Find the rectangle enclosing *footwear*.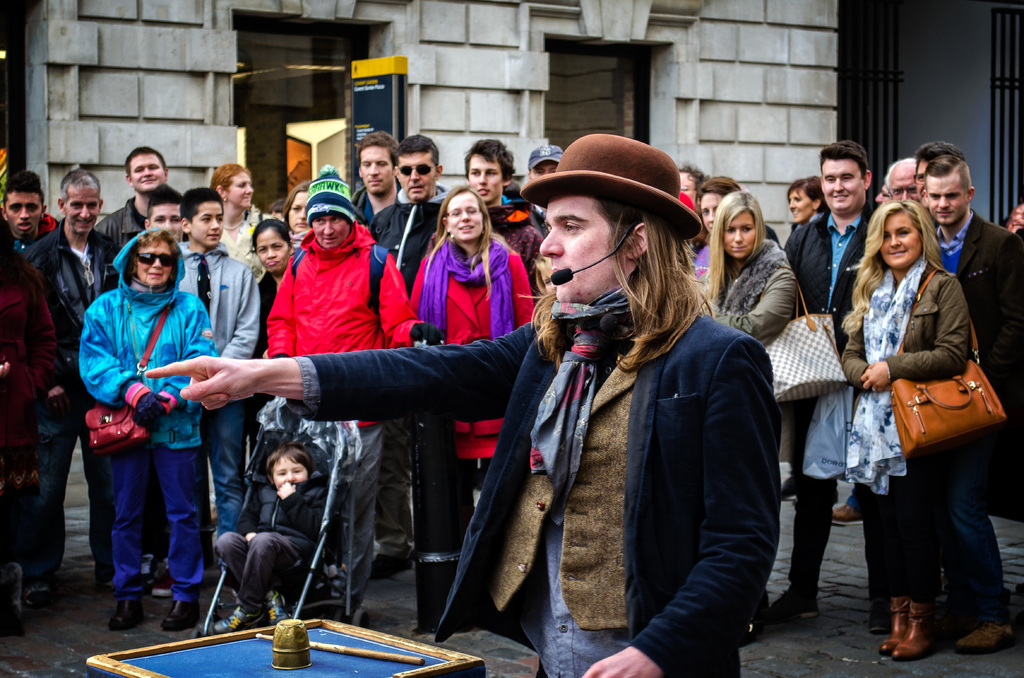
Rect(959, 618, 1019, 650).
